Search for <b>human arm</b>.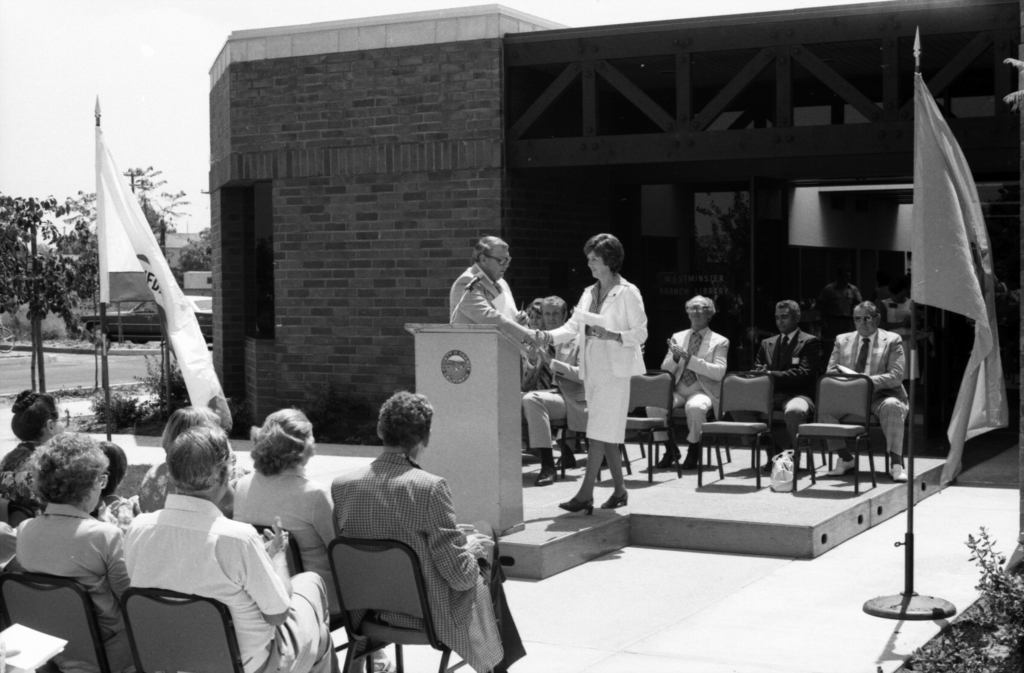
Found at <box>659,340,680,373</box>.
